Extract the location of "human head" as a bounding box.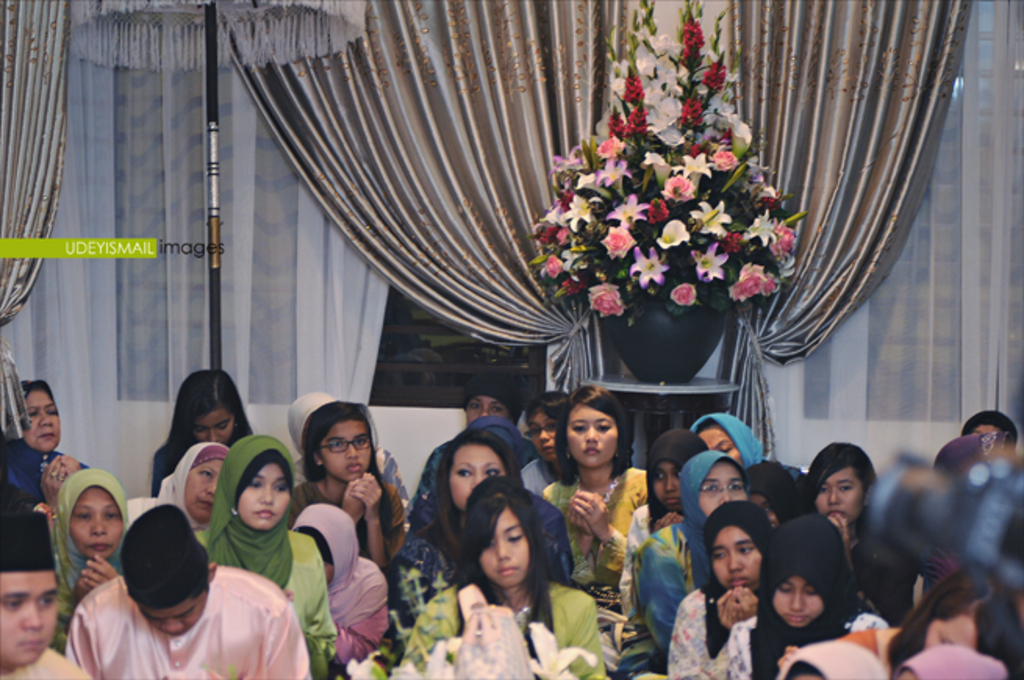
156,436,236,522.
